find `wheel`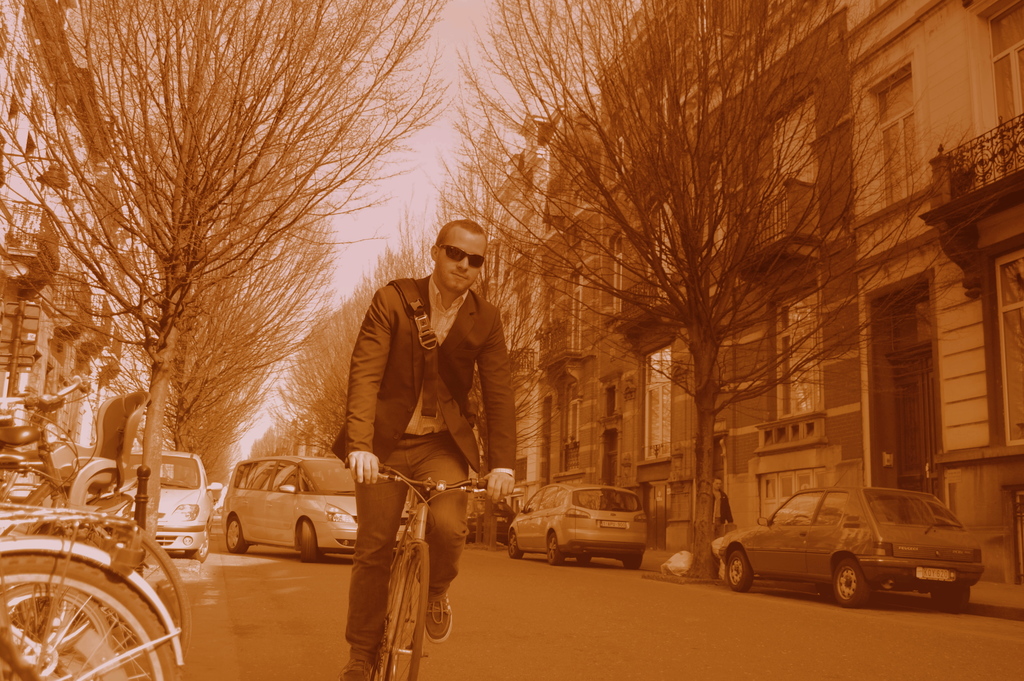
bbox=[625, 556, 643, 570]
